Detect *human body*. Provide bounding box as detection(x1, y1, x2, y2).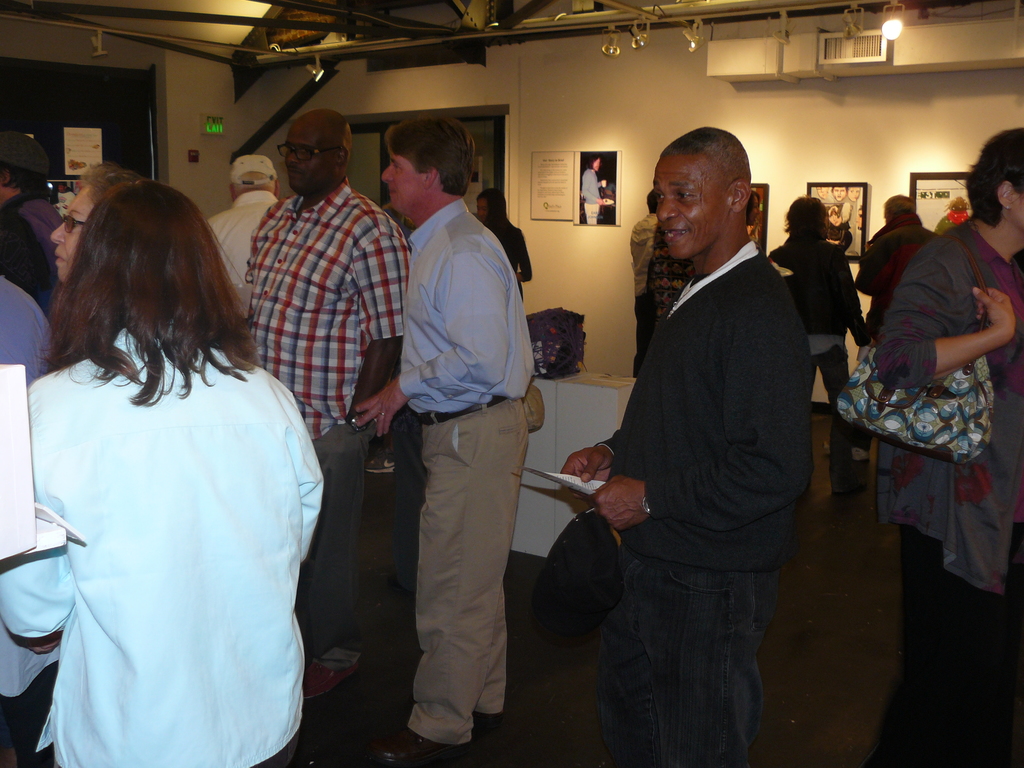
detection(858, 195, 933, 312).
